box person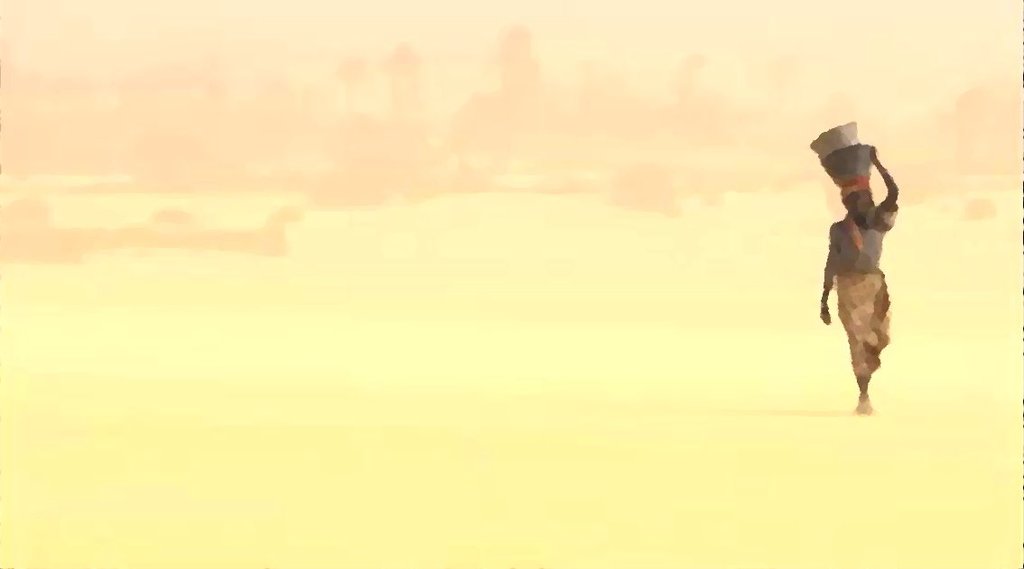
[left=816, top=116, right=908, bottom=428]
